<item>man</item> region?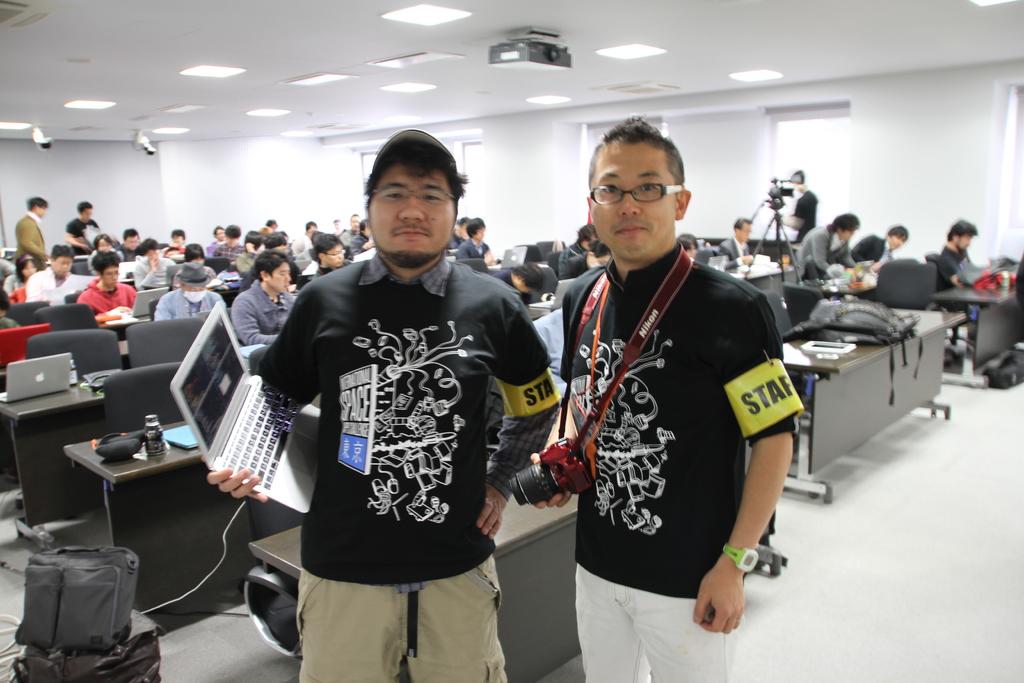
(196,126,561,679)
